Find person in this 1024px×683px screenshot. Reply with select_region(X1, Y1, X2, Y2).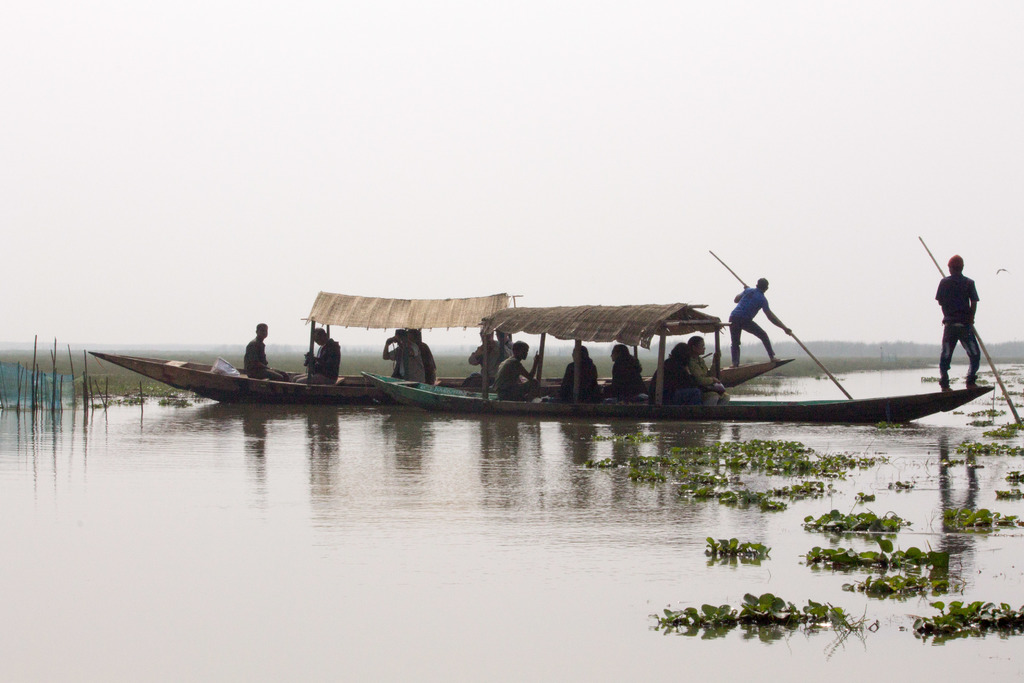
select_region(732, 271, 806, 369).
